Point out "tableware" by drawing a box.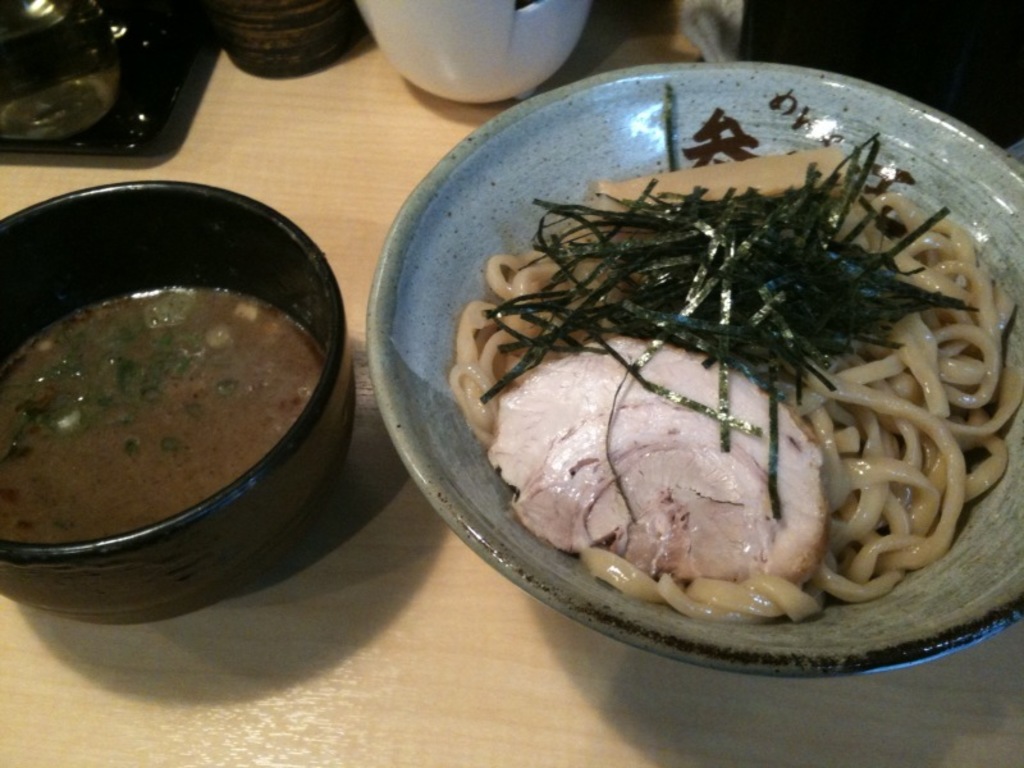
x1=357, y1=0, x2=591, y2=102.
